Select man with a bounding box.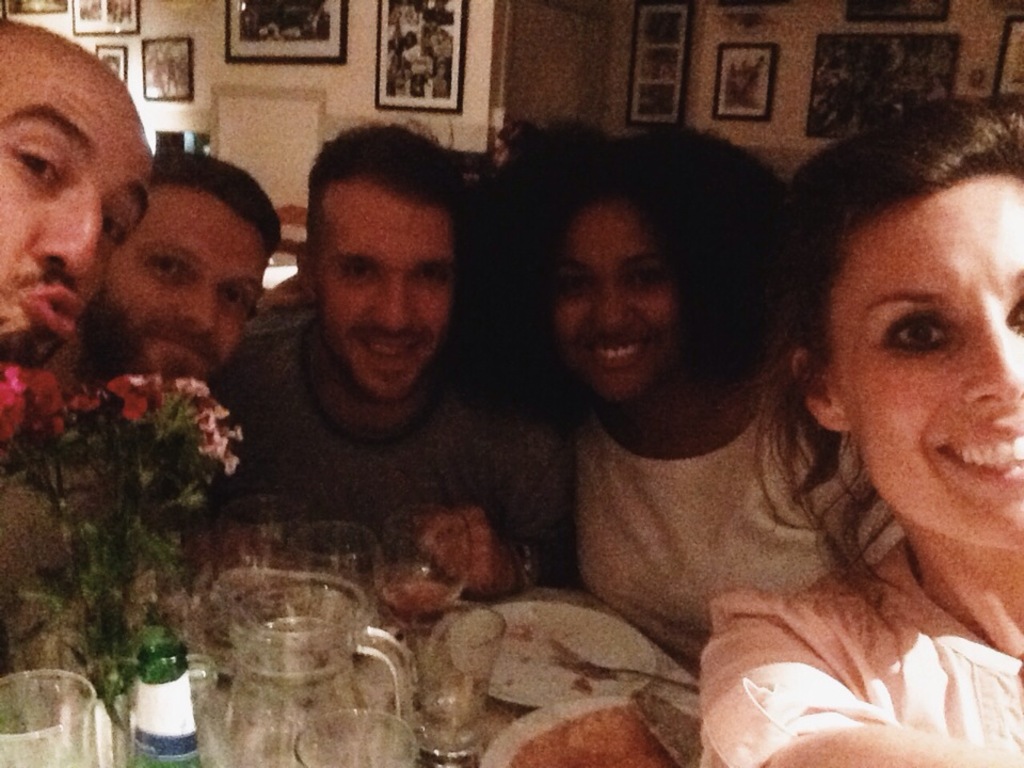
[left=37, top=145, right=283, bottom=404].
